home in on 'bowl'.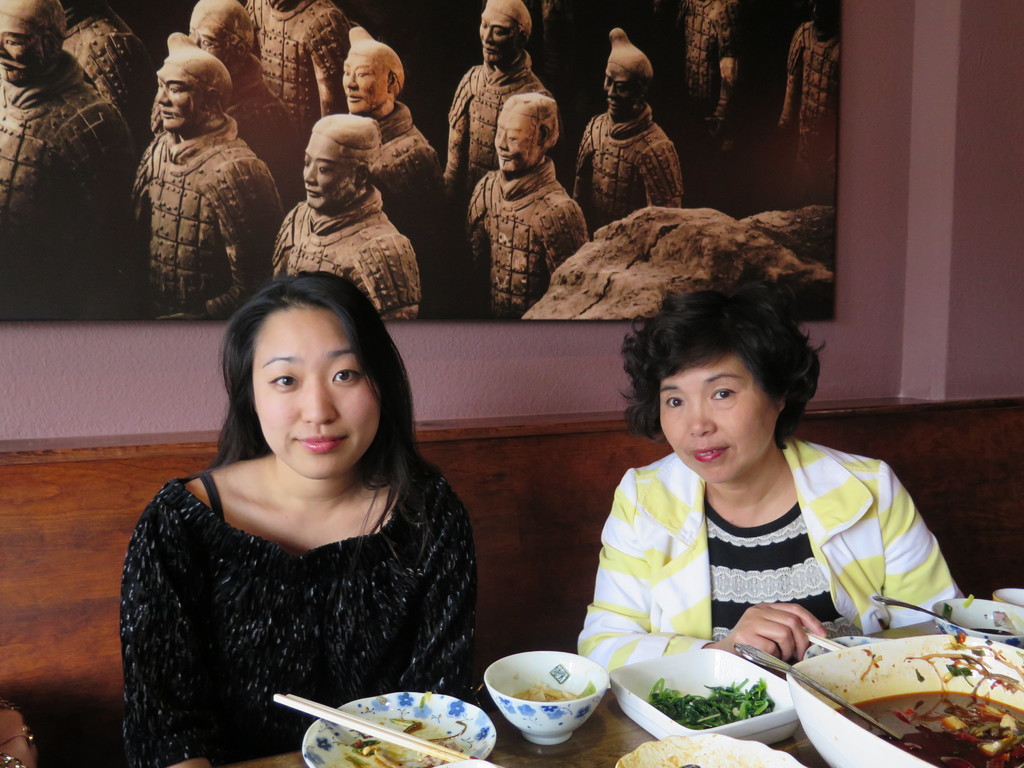
Homed in at 936, 595, 1023, 648.
